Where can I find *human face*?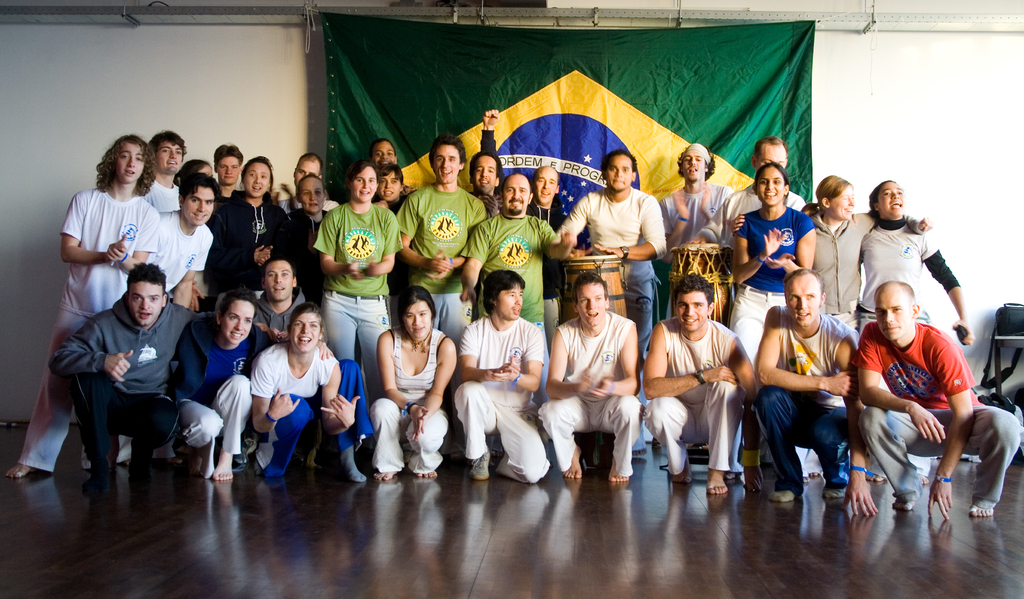
You can find it at [left=533, top=167, right=558, bottom=206].
